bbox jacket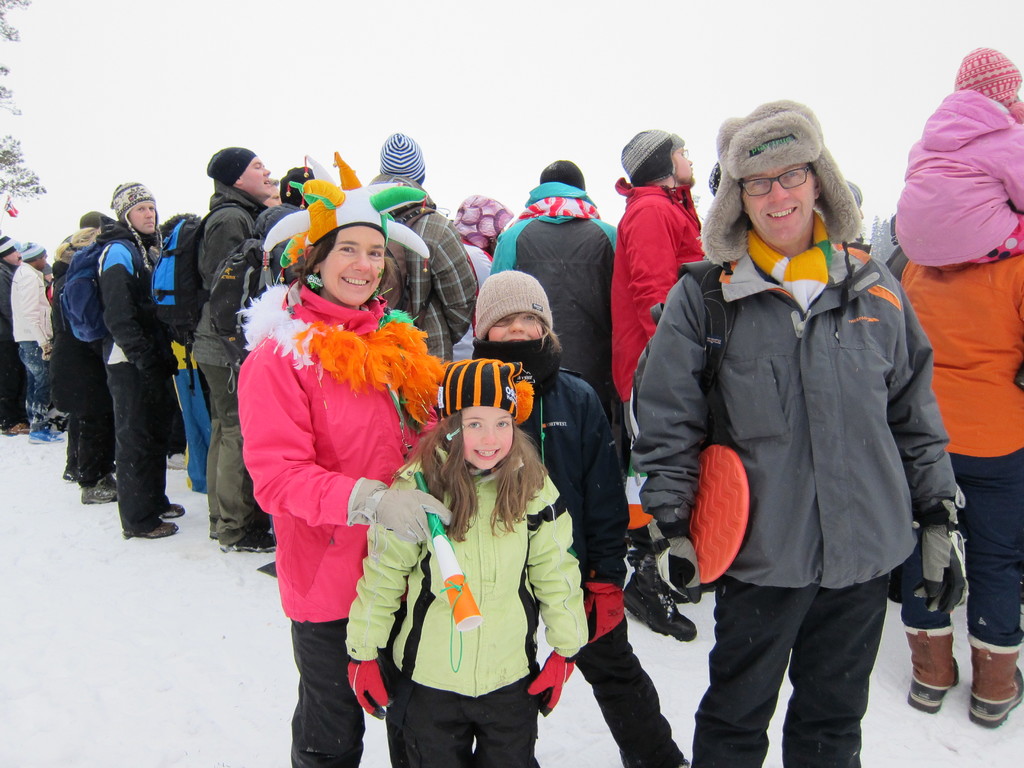
[236,275,440,635]
